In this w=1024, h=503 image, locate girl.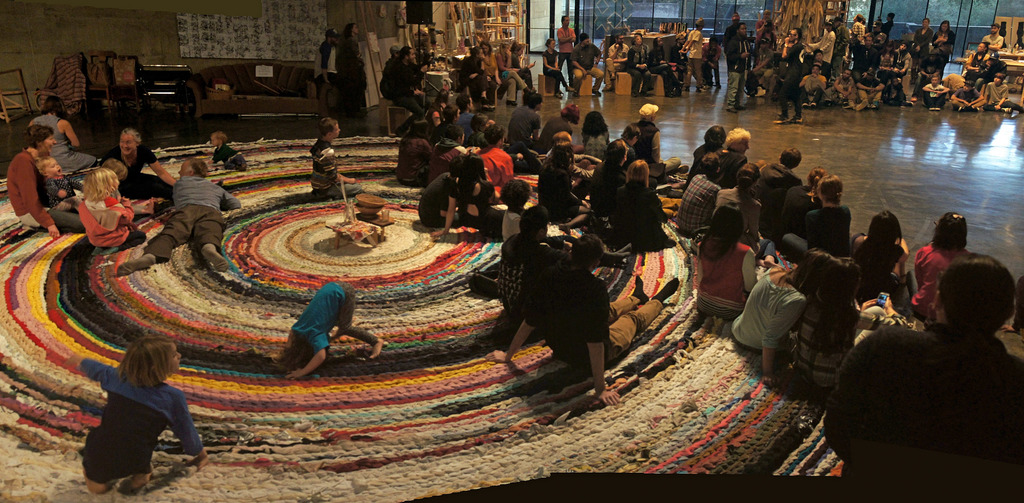
Bounding box: region(786, 169, 852, 265).
